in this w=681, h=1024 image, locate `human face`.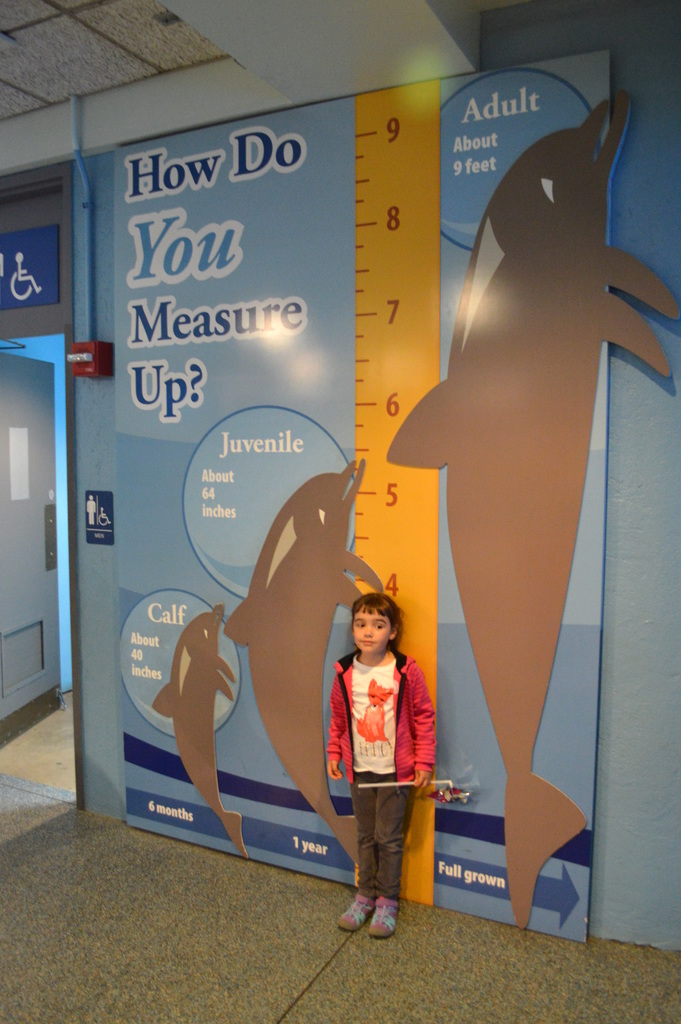
Bounding box: crop(353, 607, 391, 652).
